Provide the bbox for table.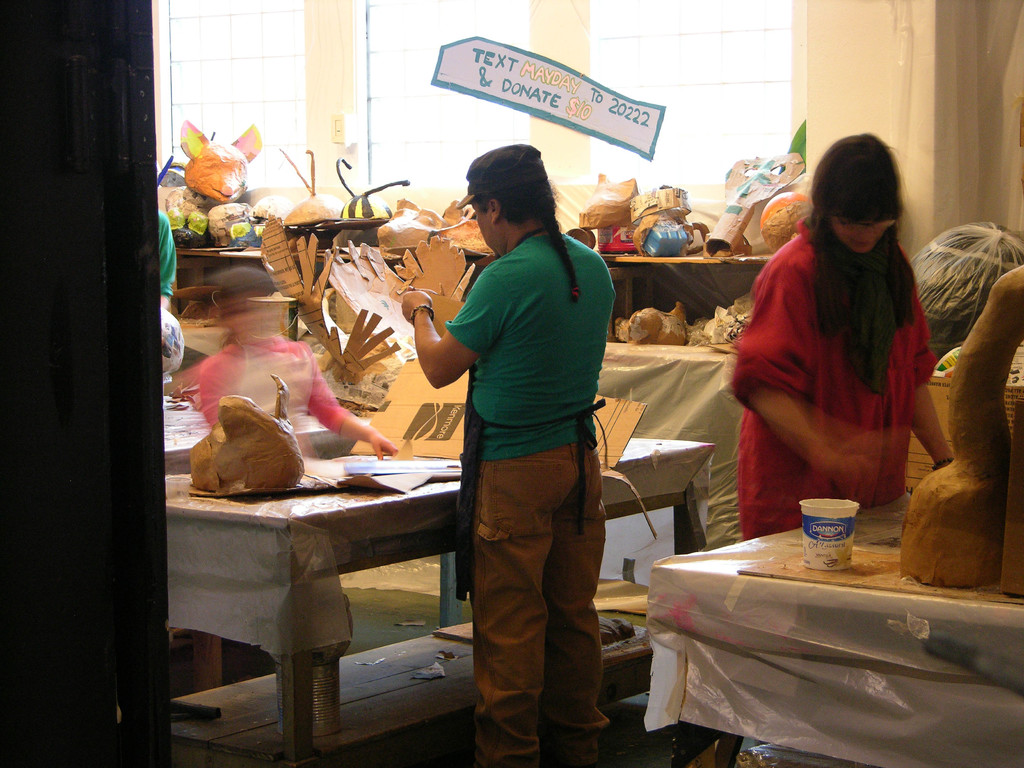
<box>614,520,1002,767</box>.
